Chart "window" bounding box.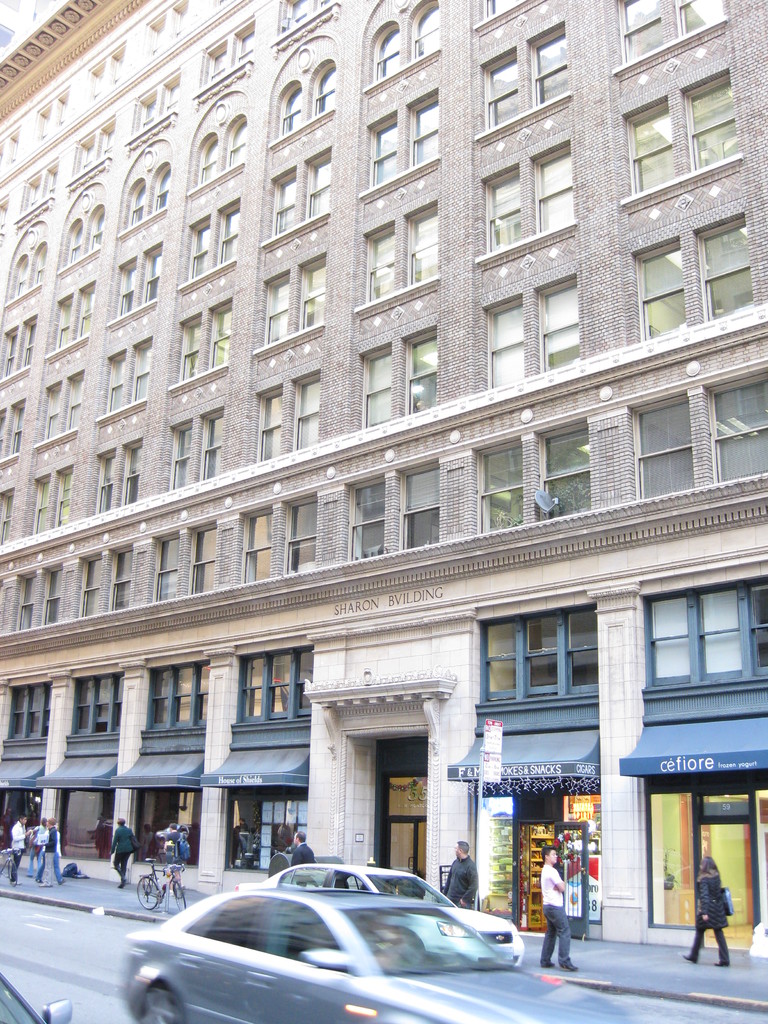
Charted: <bbox>2, 574, 37, 630</bbox>.
